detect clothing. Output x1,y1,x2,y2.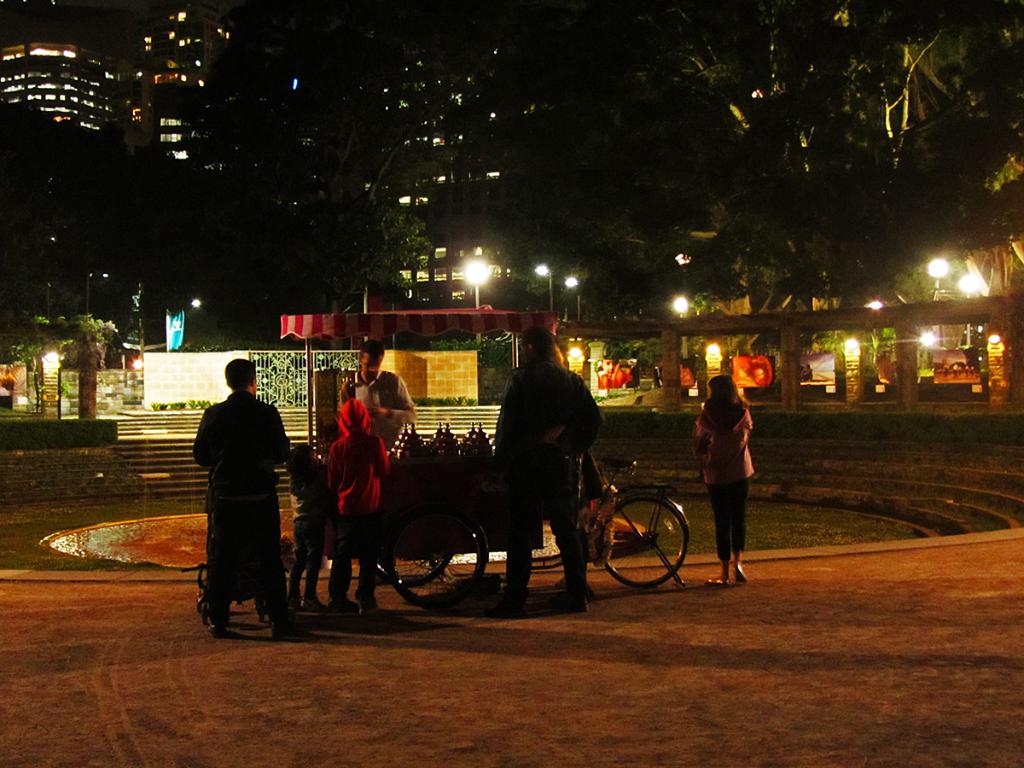
697,386,761,559.
